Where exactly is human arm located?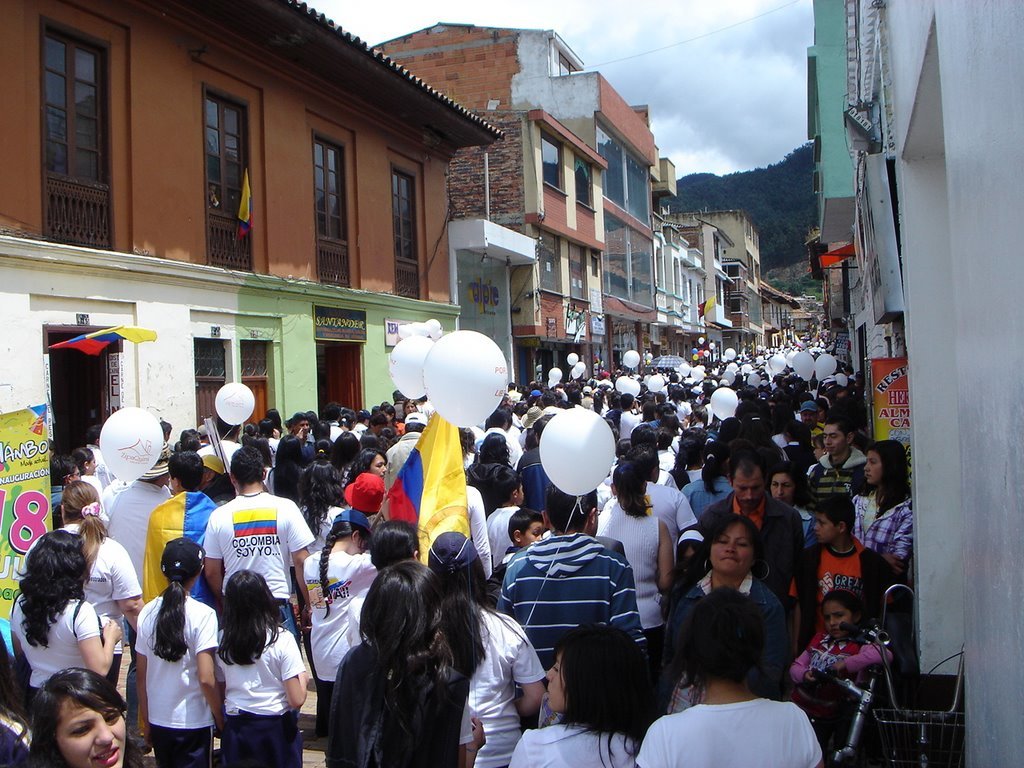
Its bounding box is 454 696 486 767.
